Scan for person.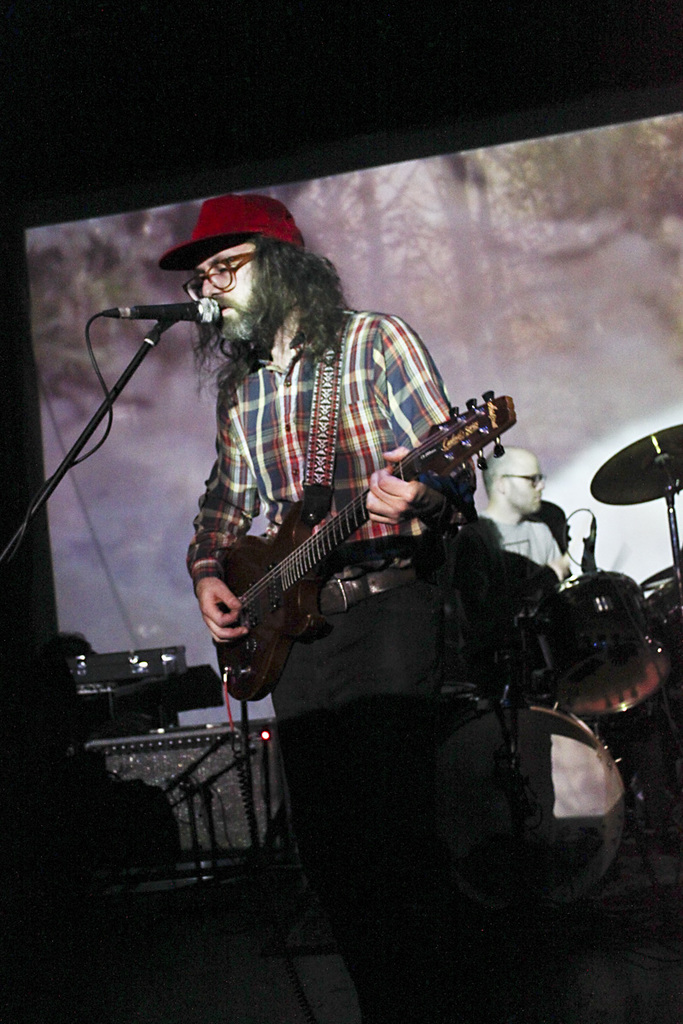
Scan result: box(478, 447, 572, 593).
